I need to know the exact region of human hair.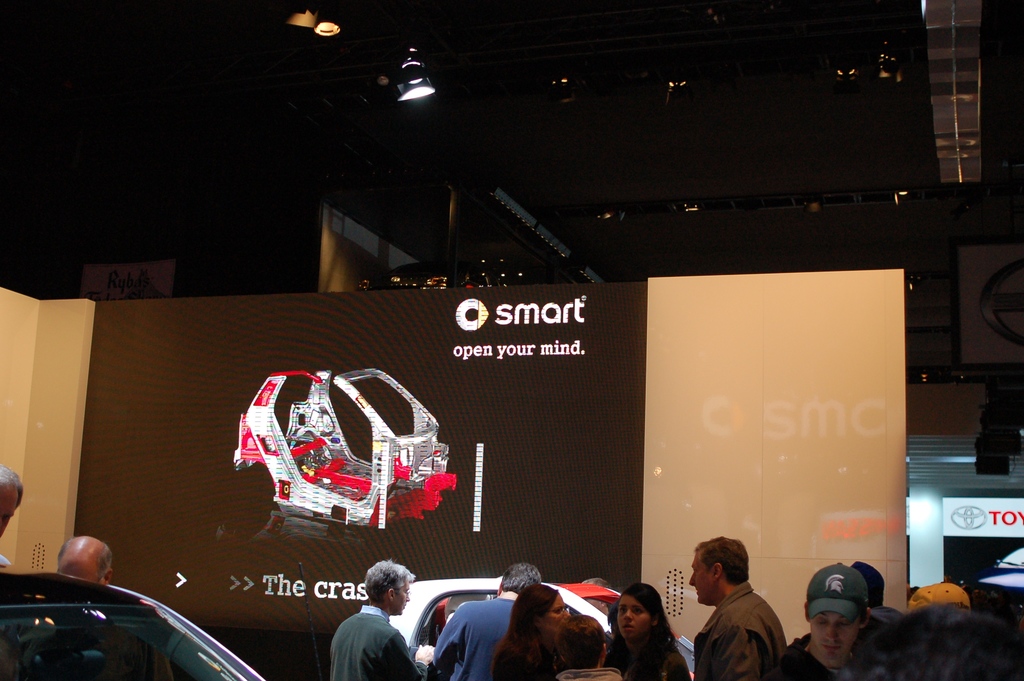
Region: [left=600, top=584, right=676, bottom=680].
